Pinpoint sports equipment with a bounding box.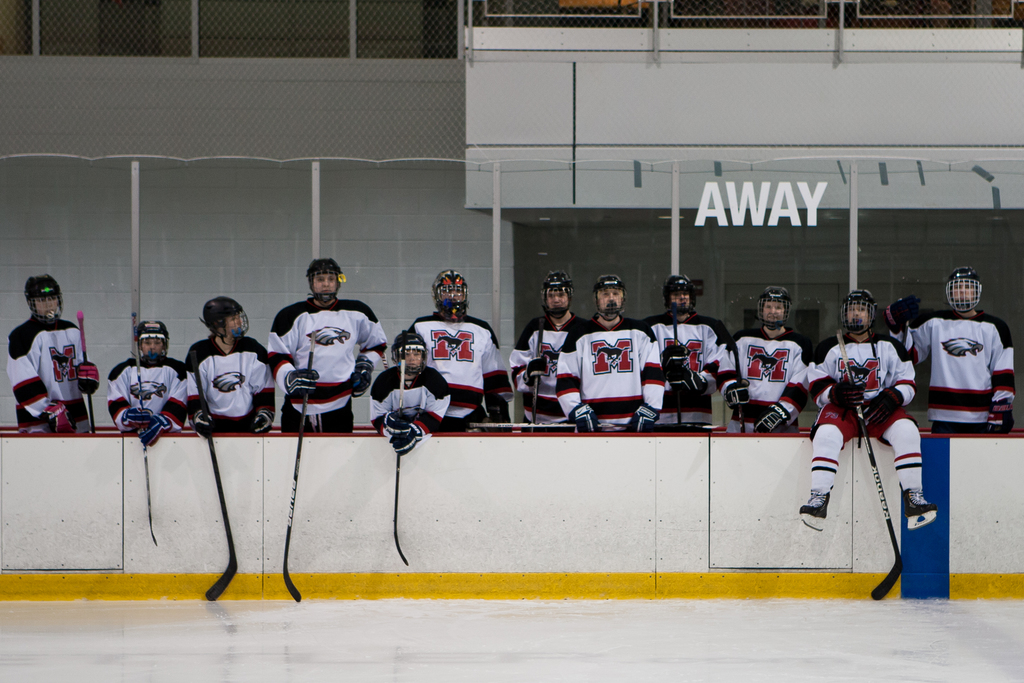
<bbox>831, 378, 863, 411</bbox>.
